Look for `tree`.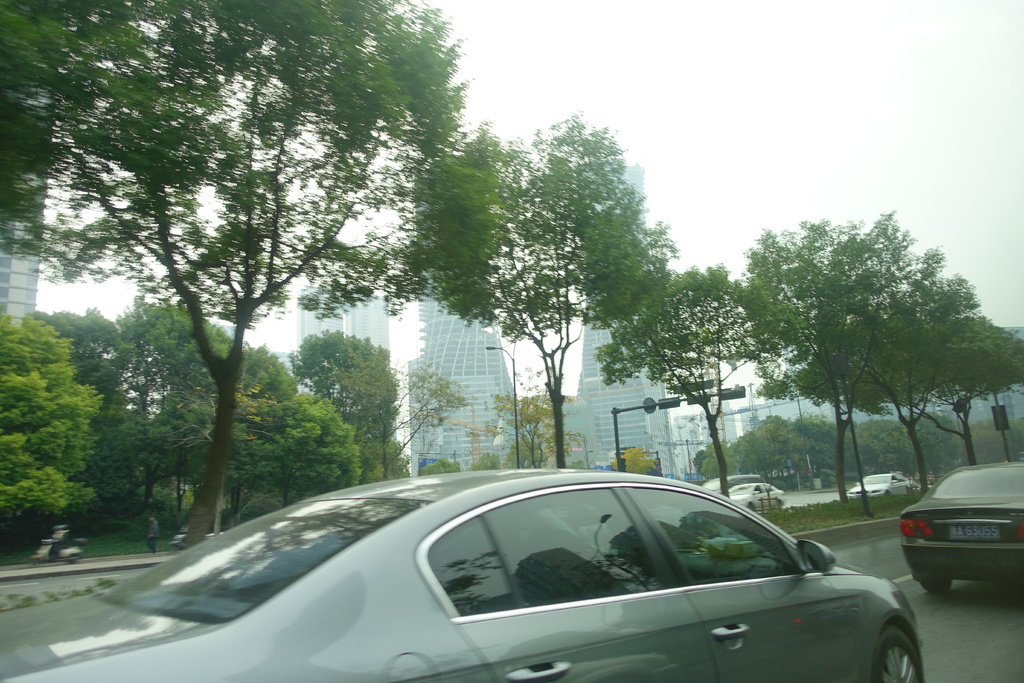
Found: 755,414,820,493.
